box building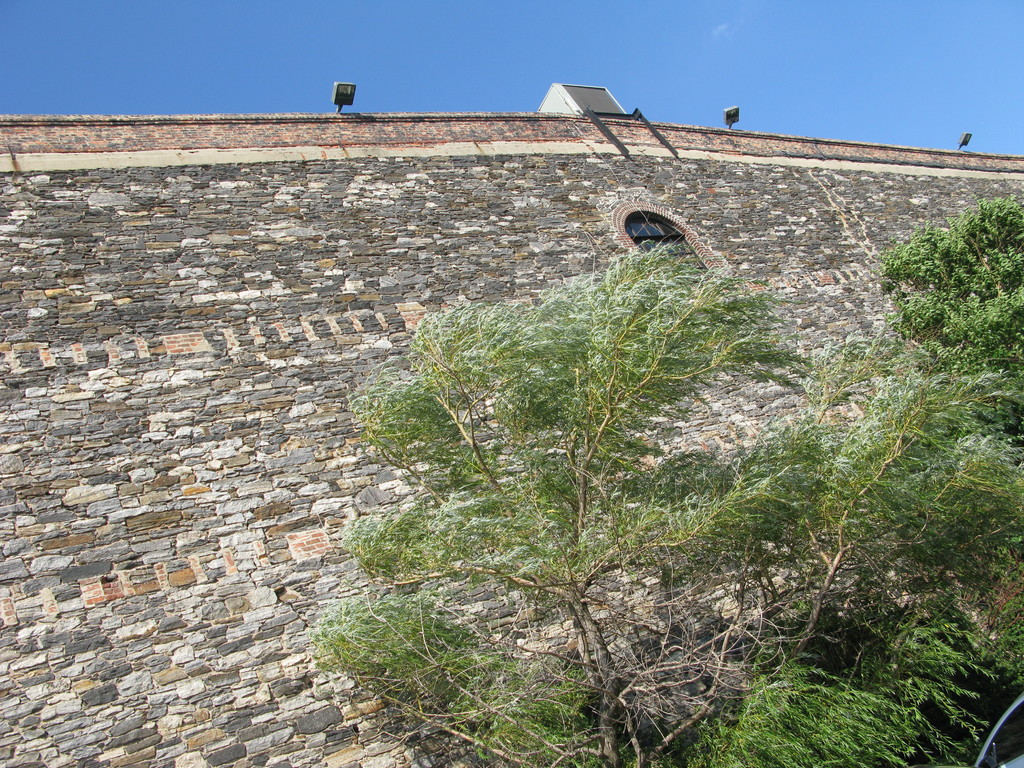
region(0, 81, 1023, 767)
